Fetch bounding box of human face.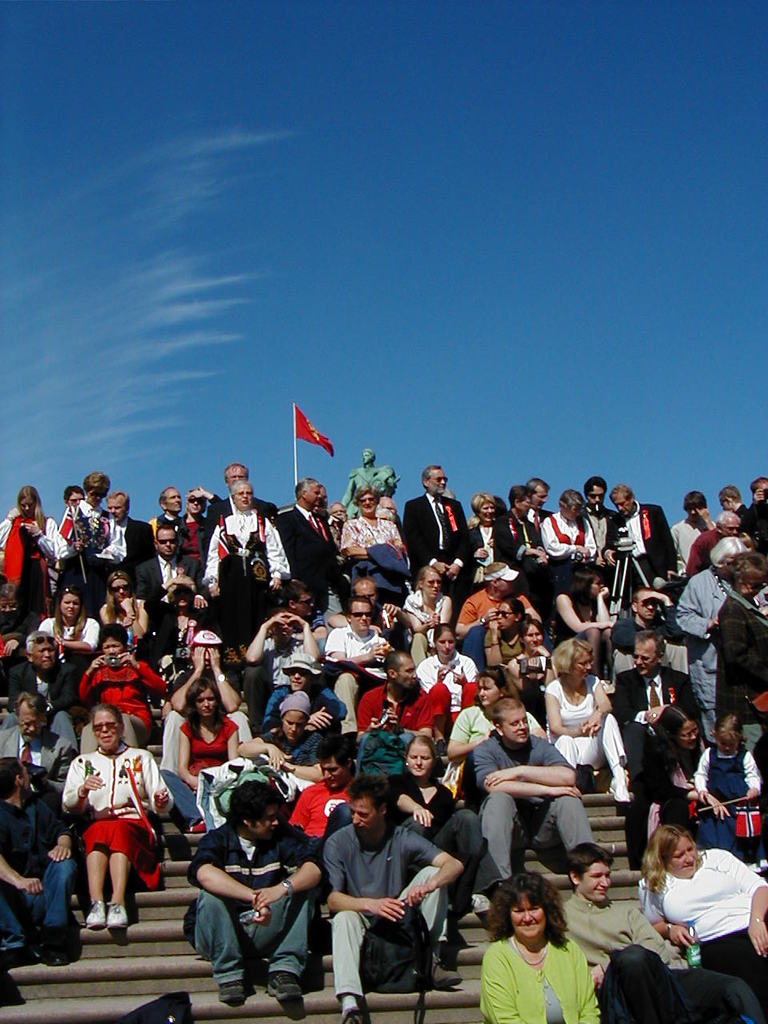
Bbox: select_region(360, 493, 378, 514).
